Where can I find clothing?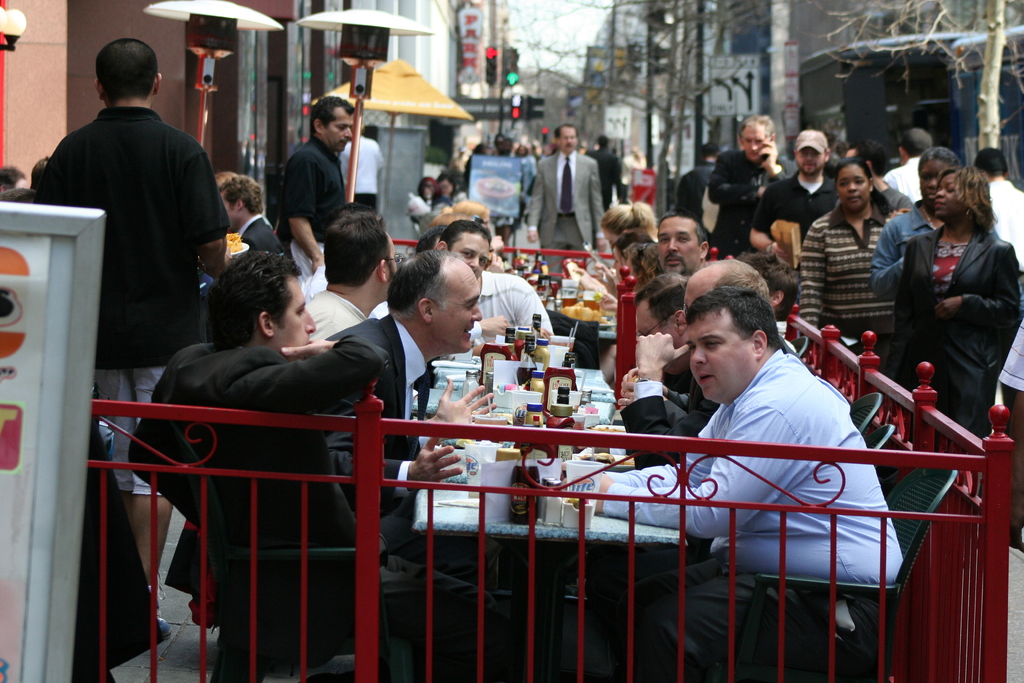
You can find it at detection(724, 151, 776, 245).
